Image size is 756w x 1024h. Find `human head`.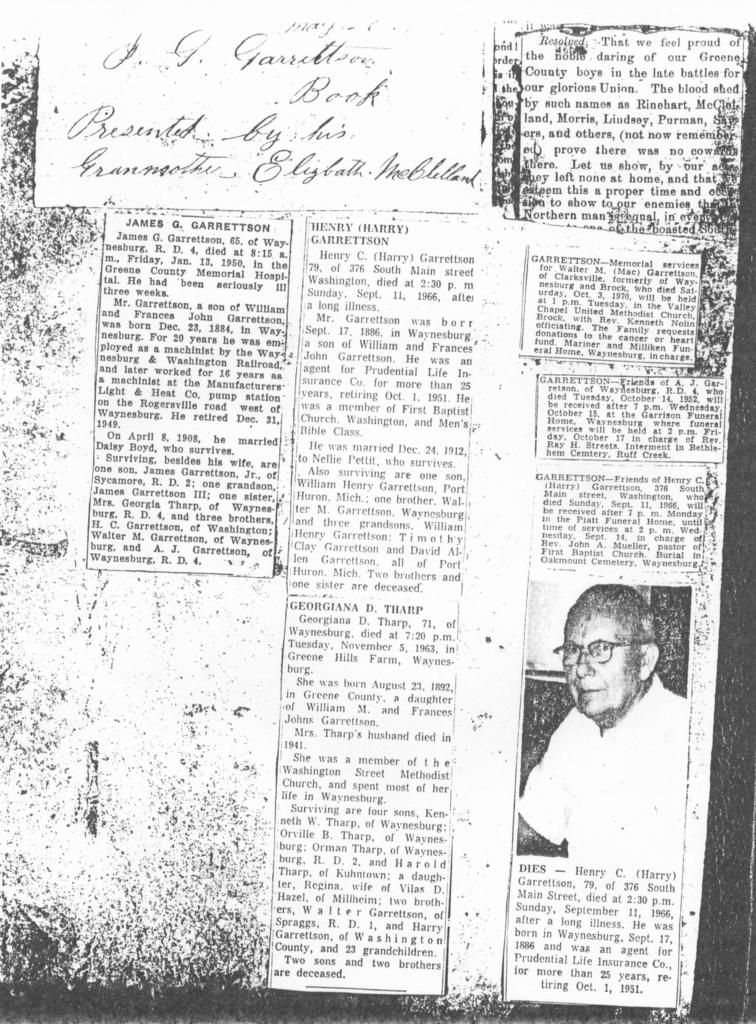
560:586:684:745.
